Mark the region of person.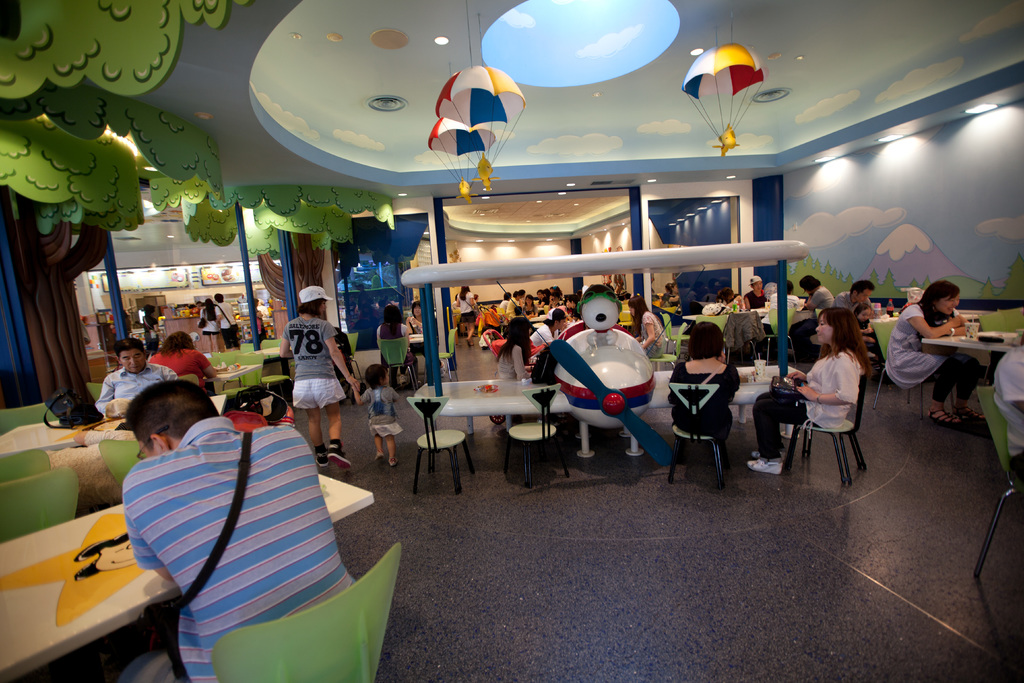
Region: <bbox>745, 306, 872, 476</bbox>.
